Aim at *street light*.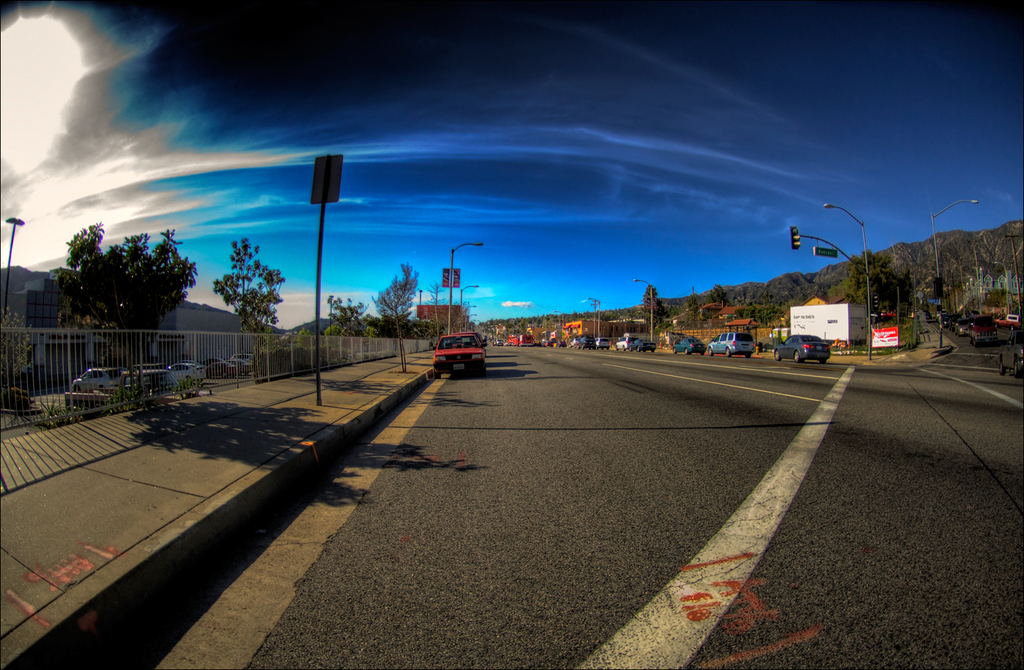
Aimed at 416,287,425,319.
